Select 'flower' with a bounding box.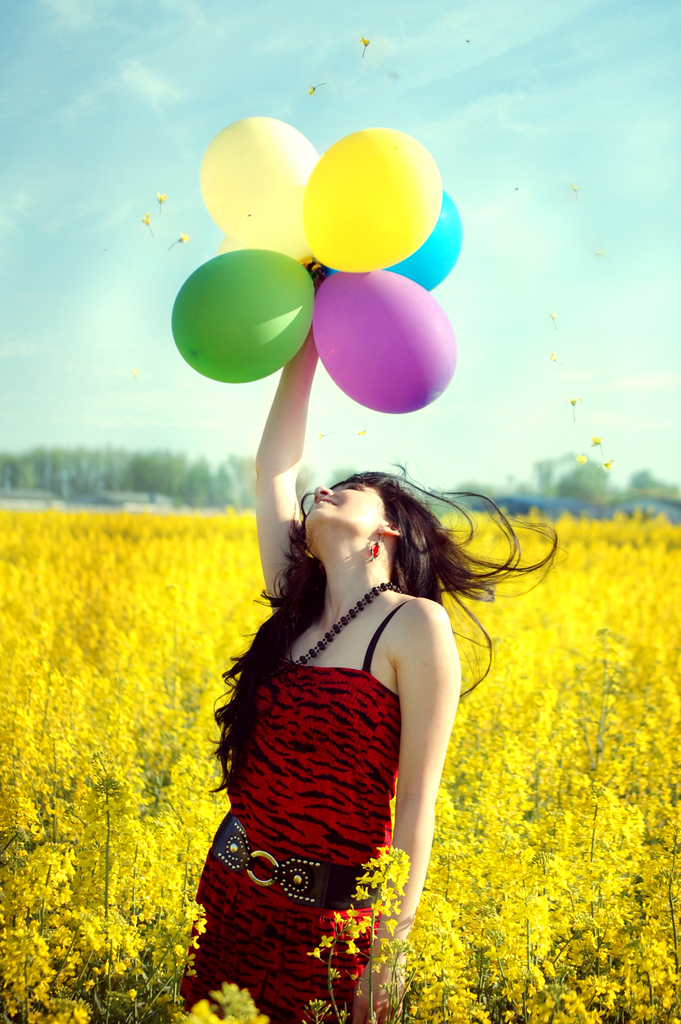
bbox=[591, 431, 603, 447].
